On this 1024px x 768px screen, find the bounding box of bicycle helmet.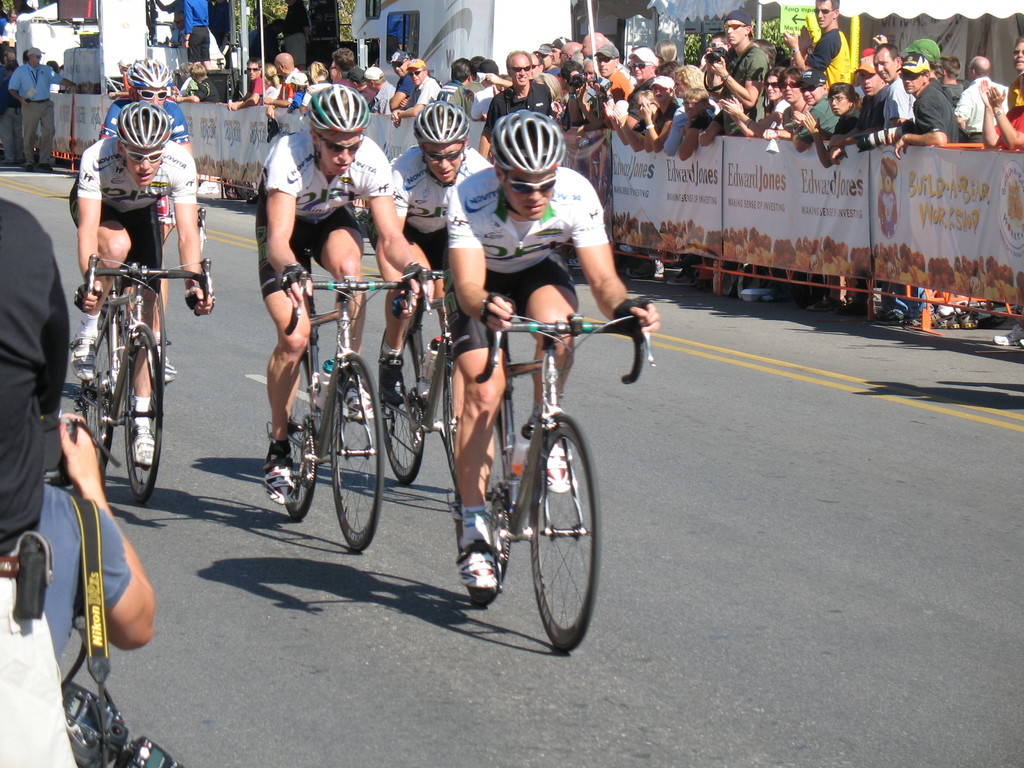
Bounding box: region(115, 96, 177, 150).
